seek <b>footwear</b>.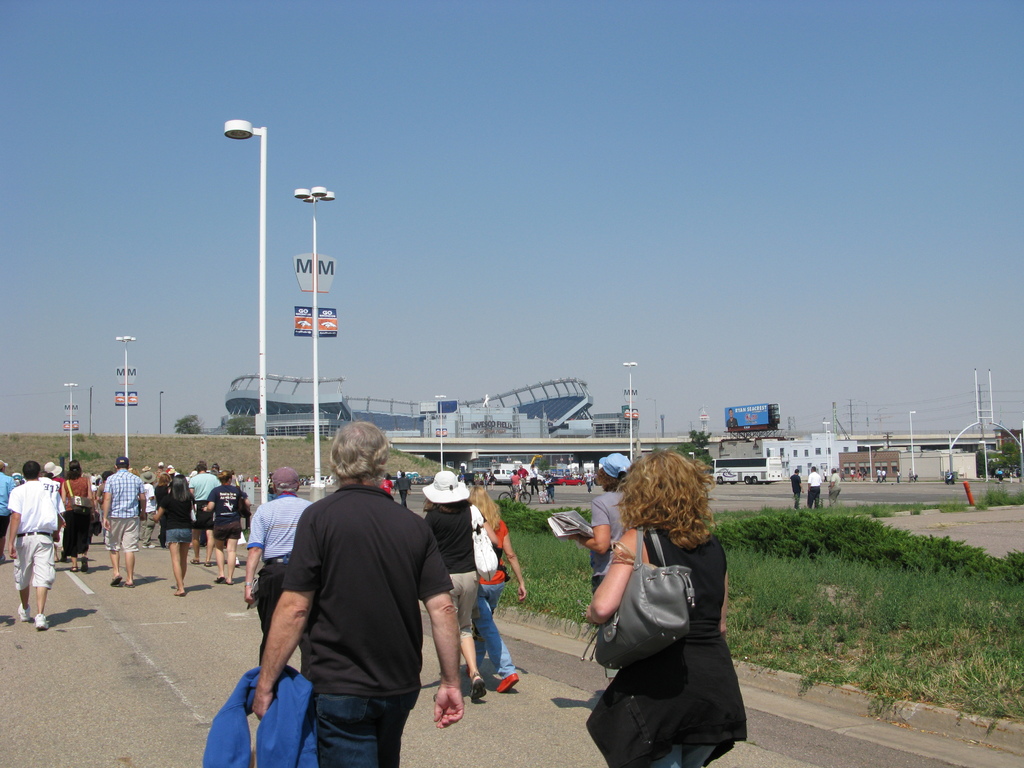
173, 588, 186, 602.
